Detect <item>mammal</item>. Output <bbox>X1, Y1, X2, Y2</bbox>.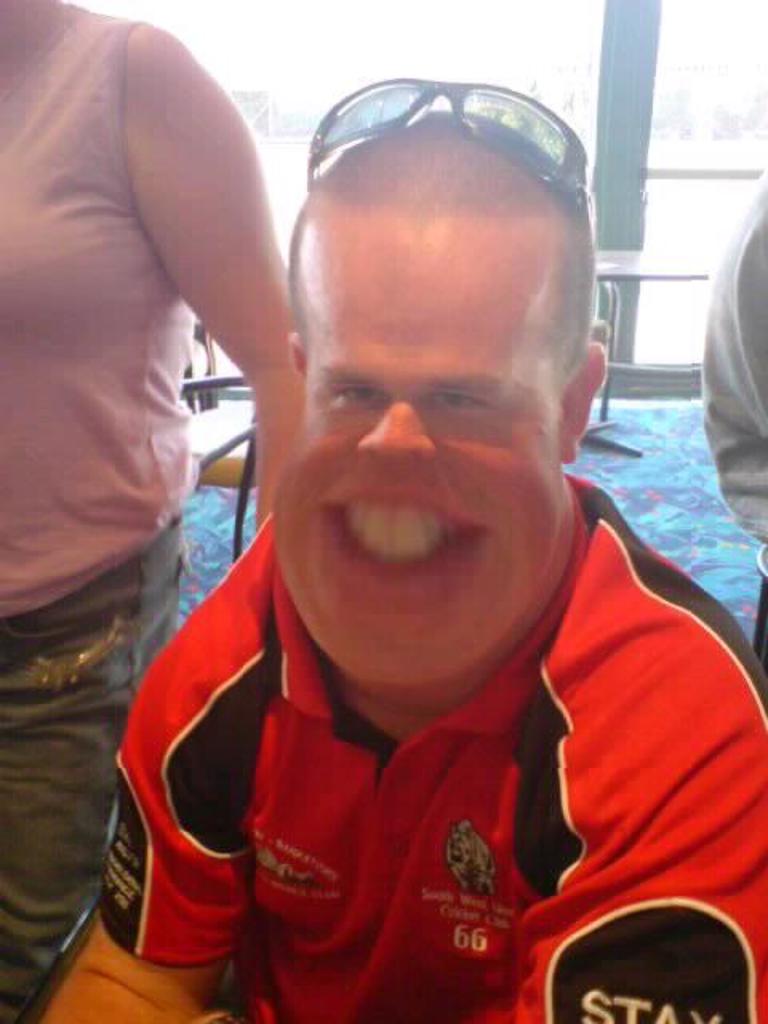
<bbox>685, 182, 766, 574</bbox>.
